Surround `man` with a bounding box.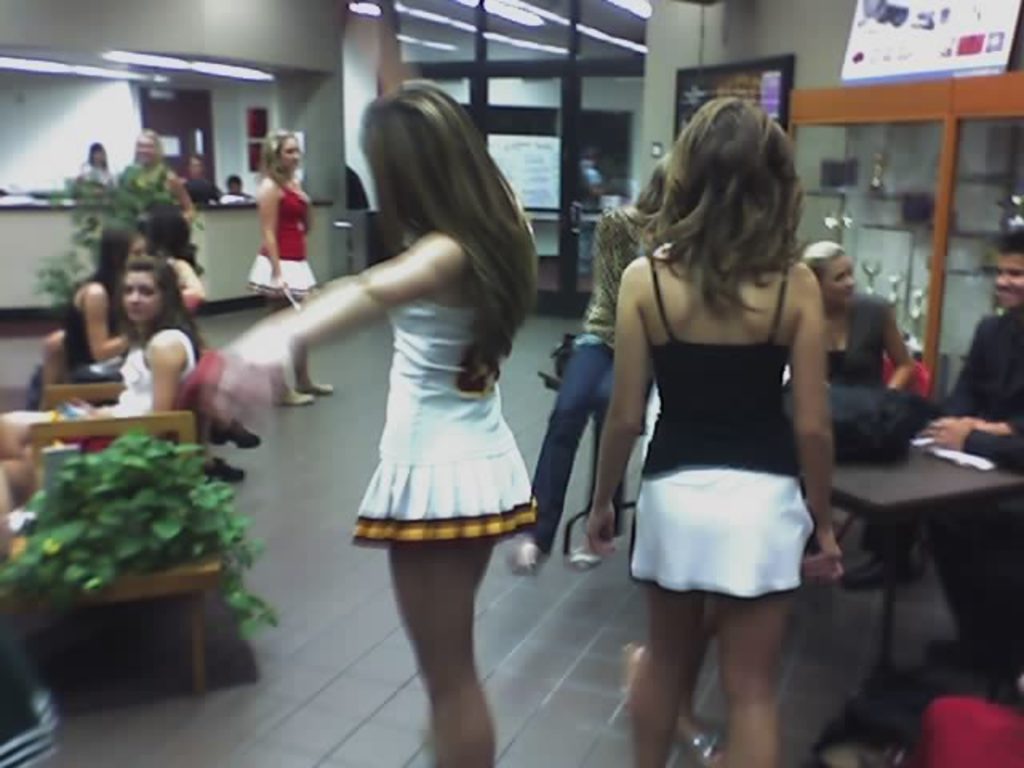
BBox(934, 227, 1022, 432).
